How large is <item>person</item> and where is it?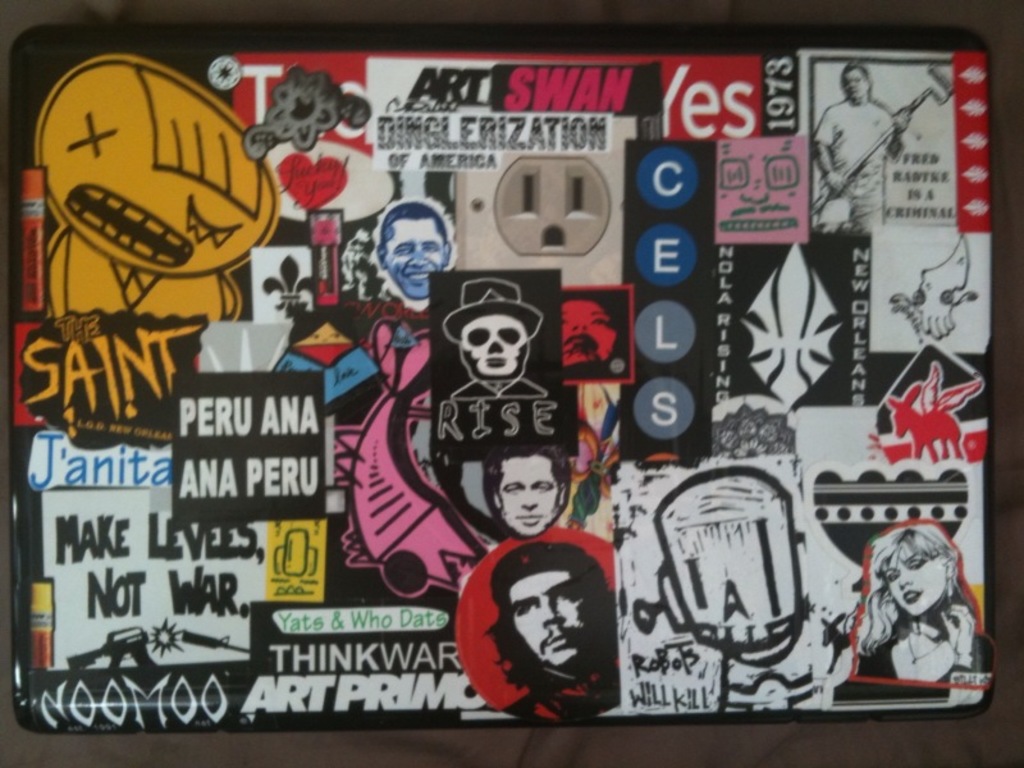
Bounding box: 856 516 980 722.
